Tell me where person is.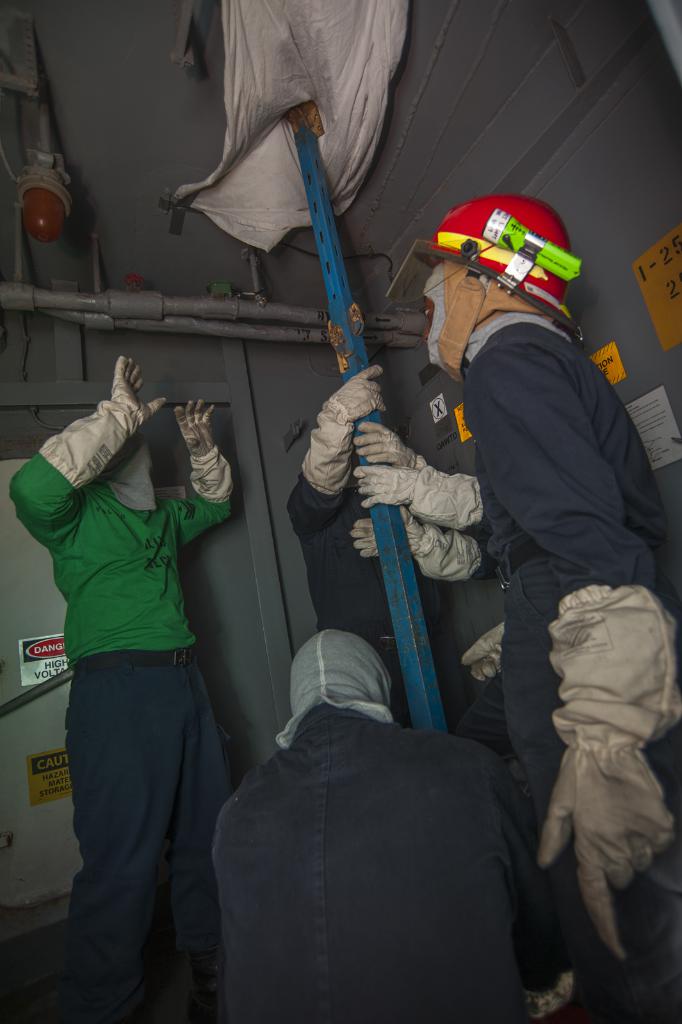
person is at 288 359 473 740.
